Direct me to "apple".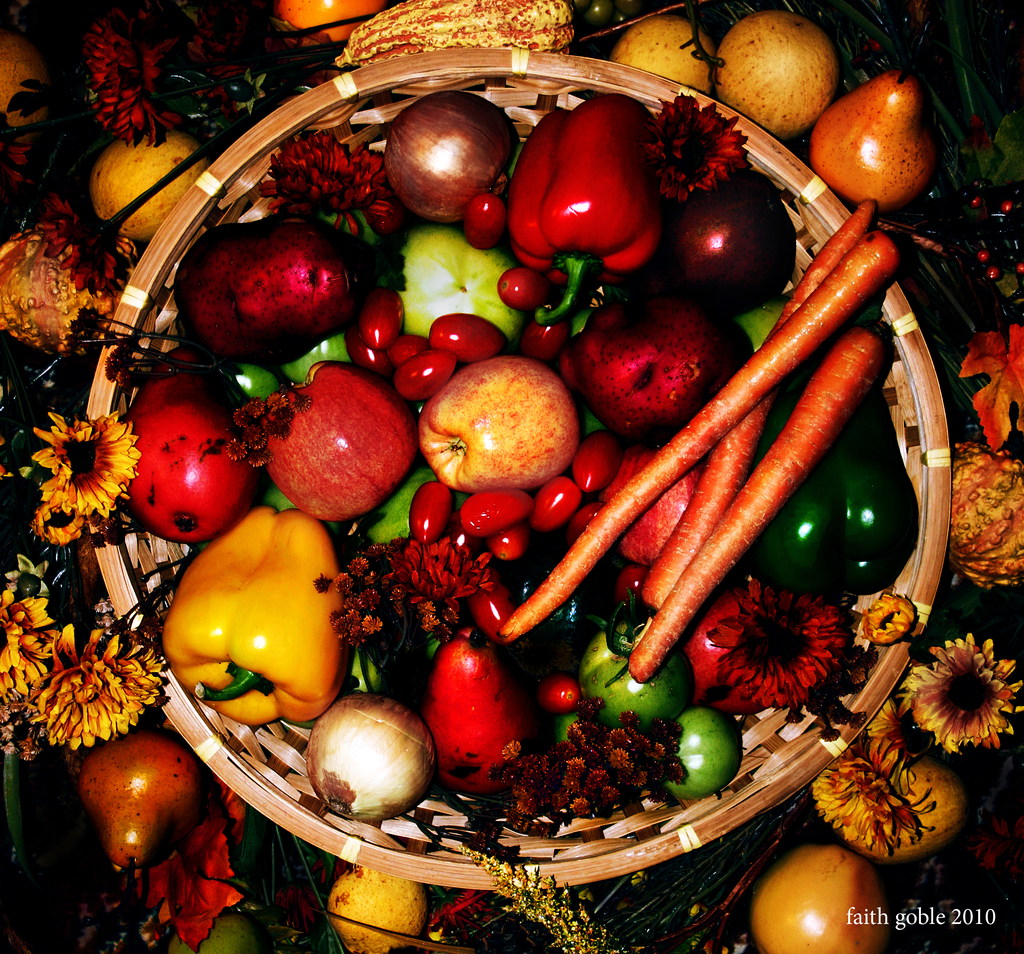
Direction: {"left": 416, "top": 359, "right": 577, "bottom": 494}.
